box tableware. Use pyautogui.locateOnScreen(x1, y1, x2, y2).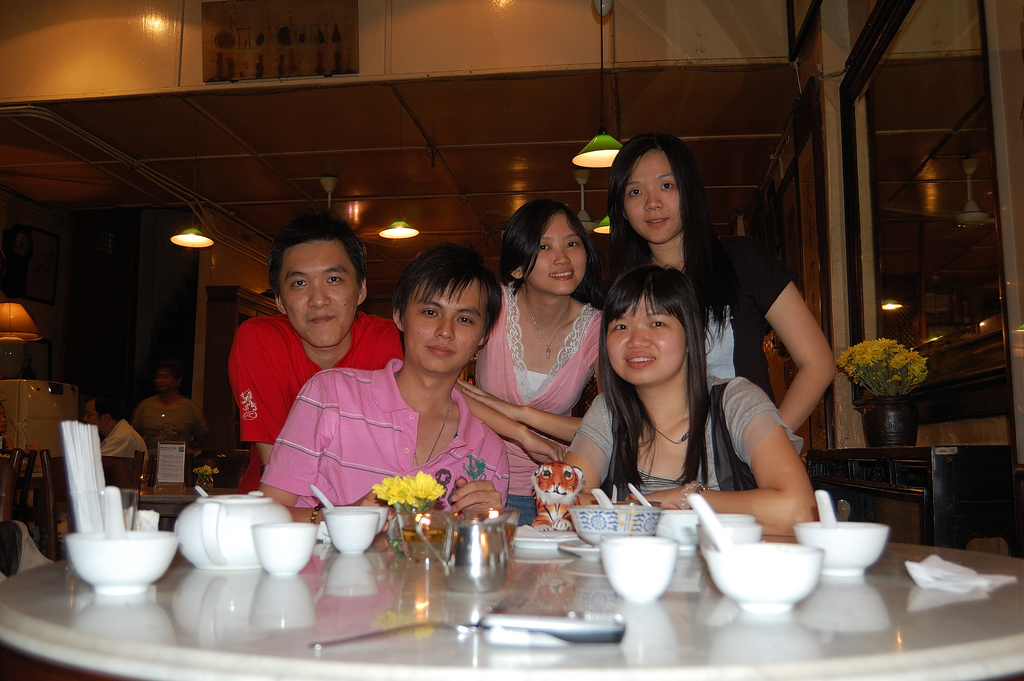
pyautogui.locateOnScreen(611, 484, 618, 500).
